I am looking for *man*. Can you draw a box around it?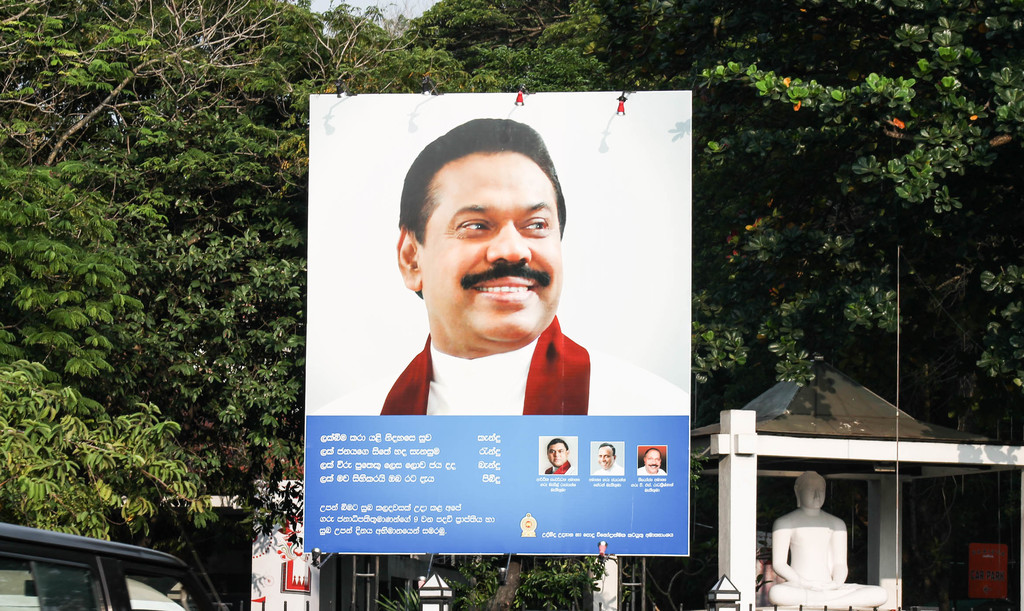
Sure, the bounding box is rect(314, 118, 691, 415).
